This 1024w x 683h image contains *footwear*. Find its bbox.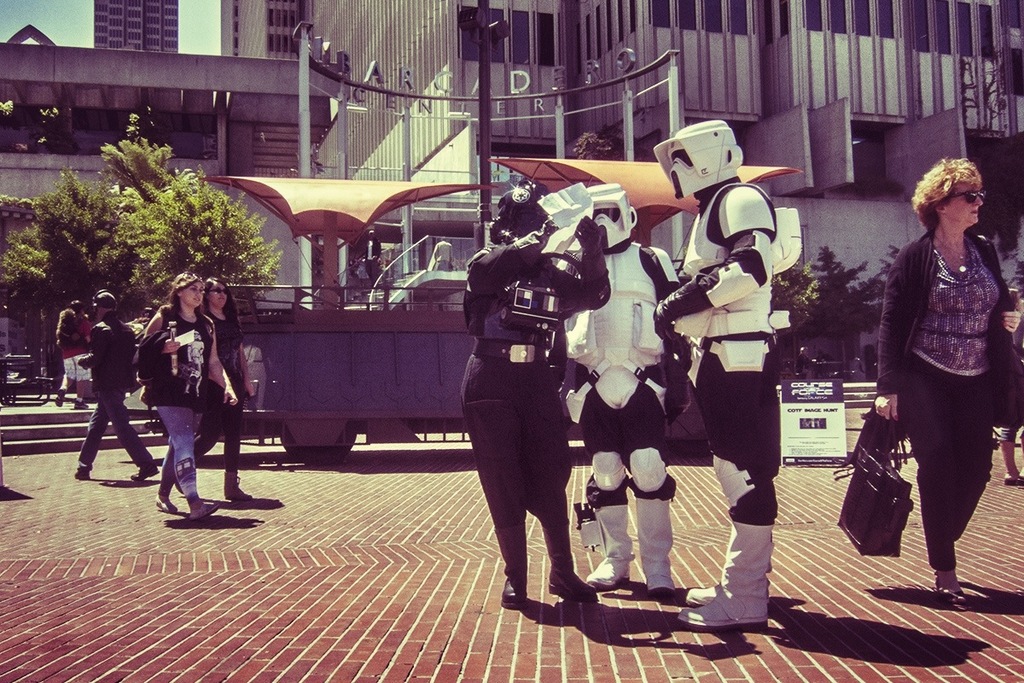
locate(632, 496, 678, 593).
